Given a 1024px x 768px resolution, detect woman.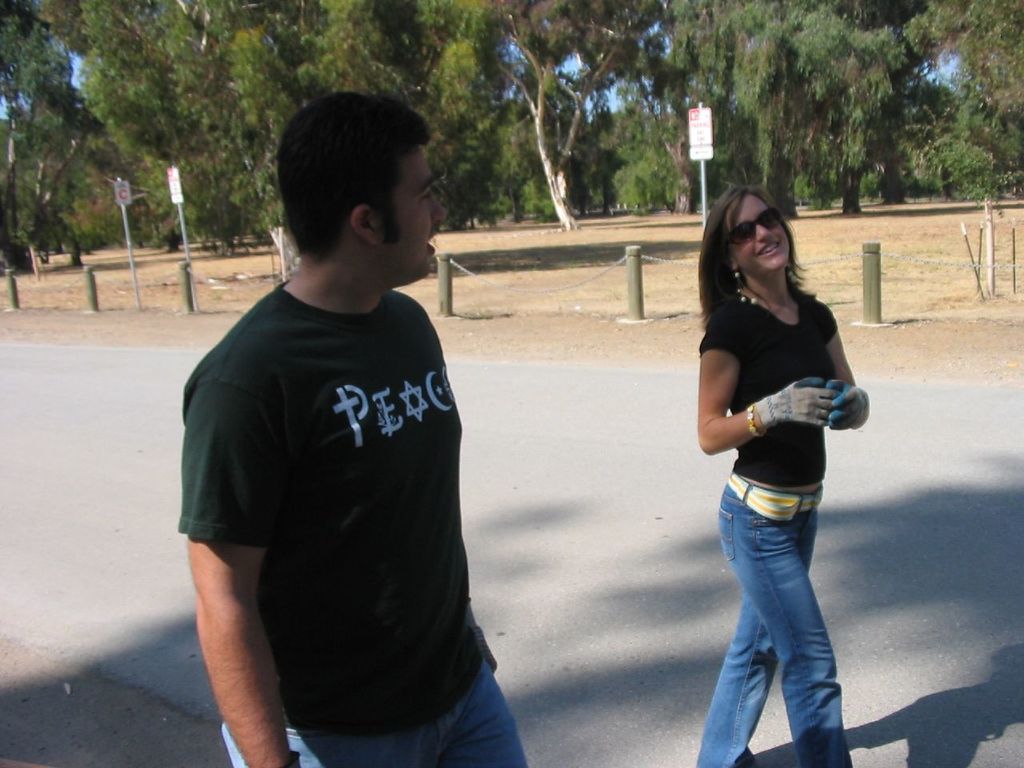
<box>683,178,874,754</box>.
